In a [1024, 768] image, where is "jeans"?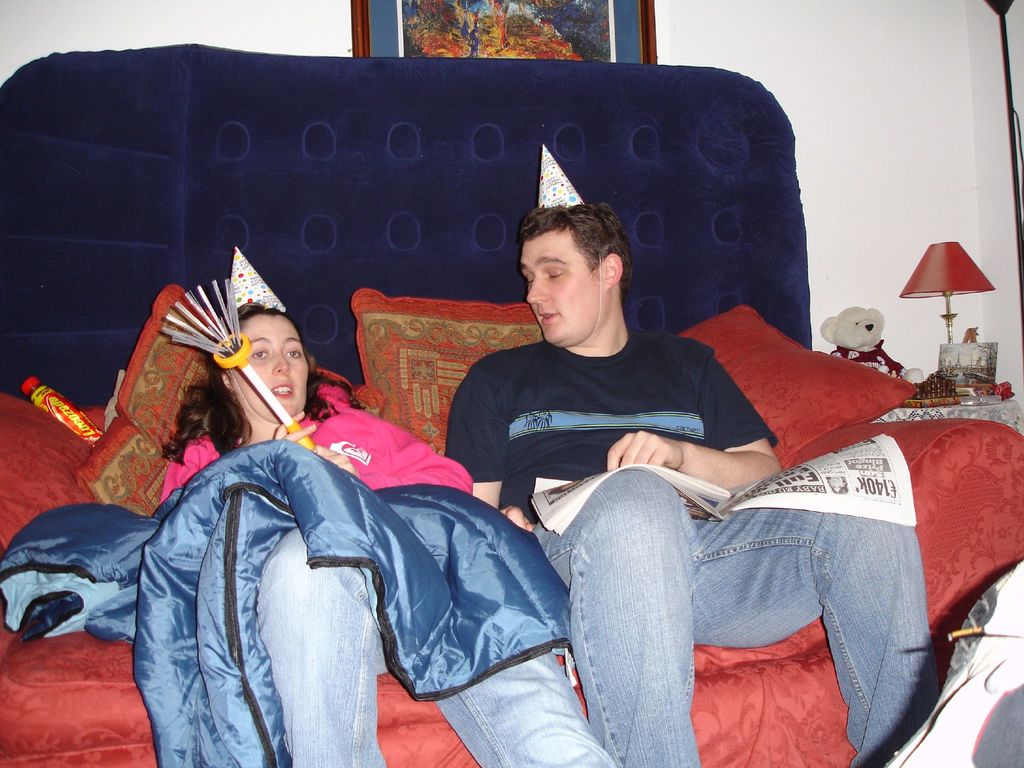
crop(256, 522, 609, 767).
